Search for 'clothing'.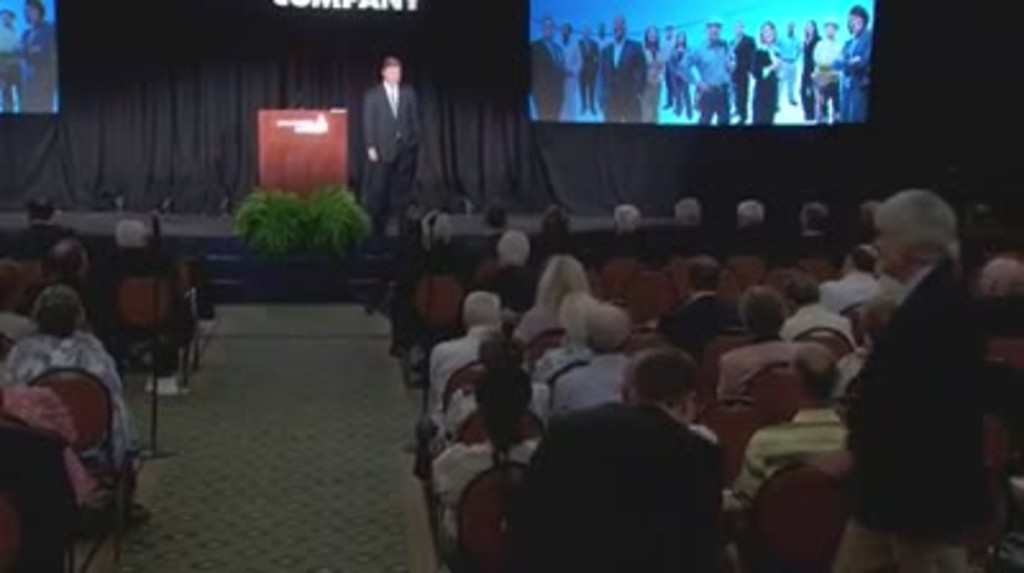
Found at box(504, 394, 717, 570).
